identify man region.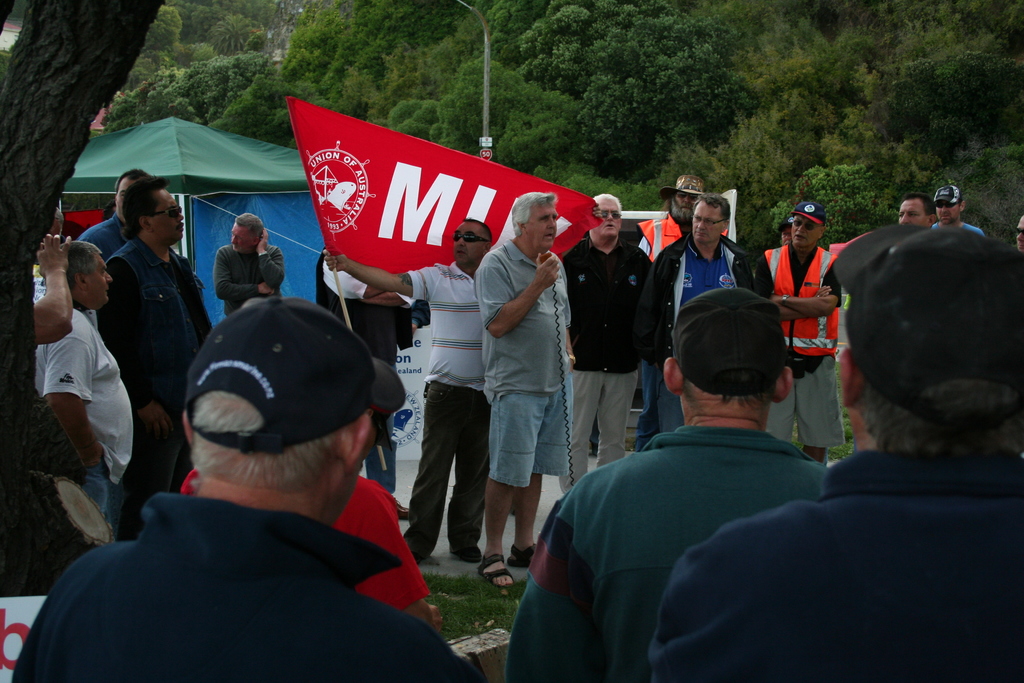
Region: locate(777, 217, 792, 247).
